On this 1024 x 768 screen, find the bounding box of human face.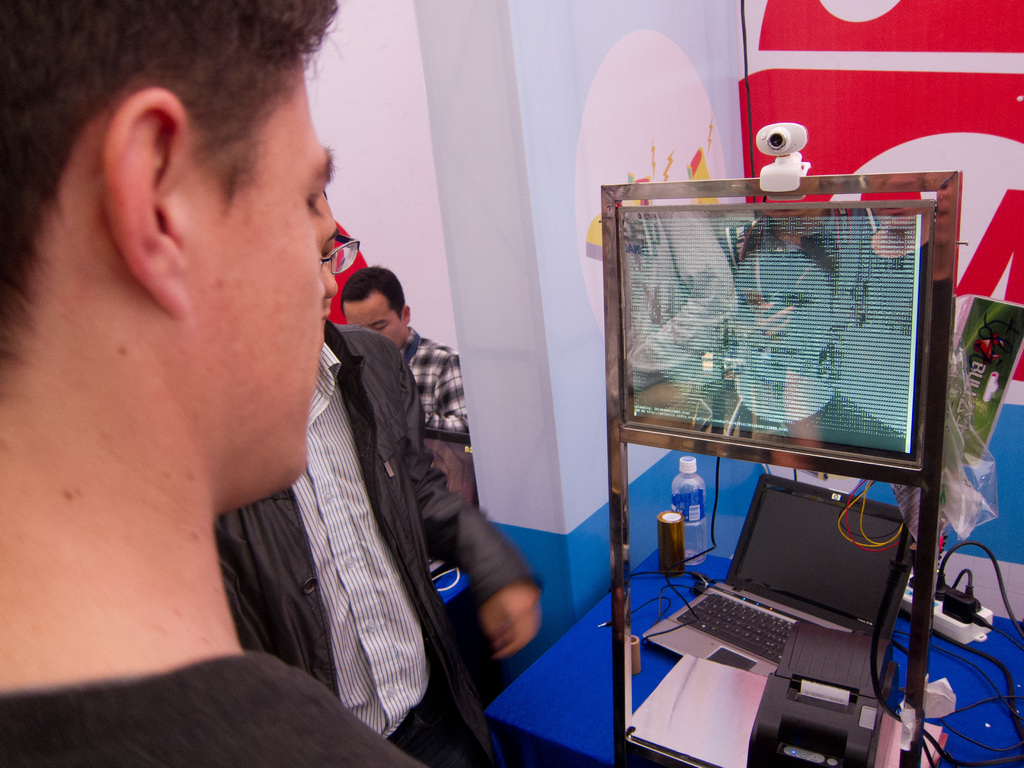
Bounding box: {"left": 189, "top": 61, "right": 326, "bottom": 490}.
